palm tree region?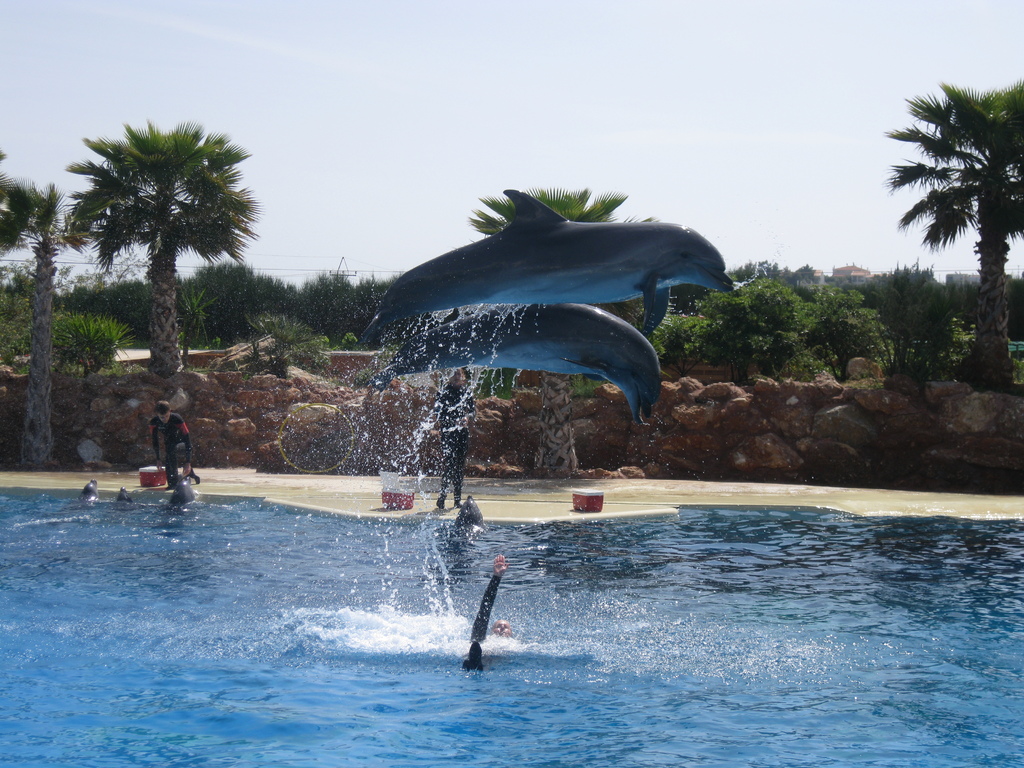
[left=0, top=172, right=82, bottom=471]
